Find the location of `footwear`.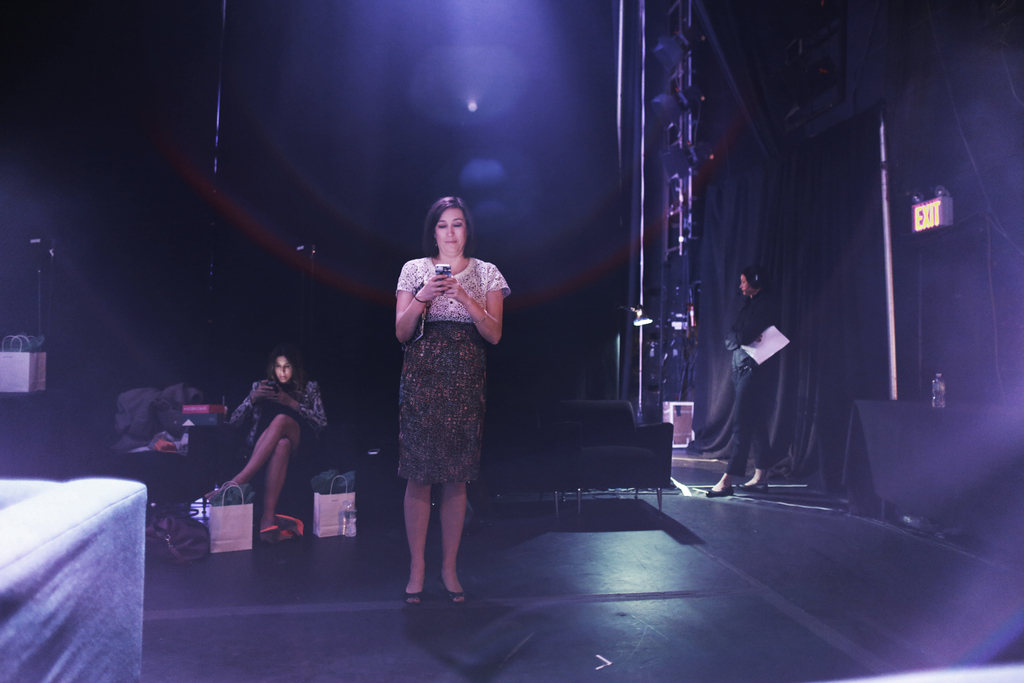
Location: box(440, 576, 463, 604).
